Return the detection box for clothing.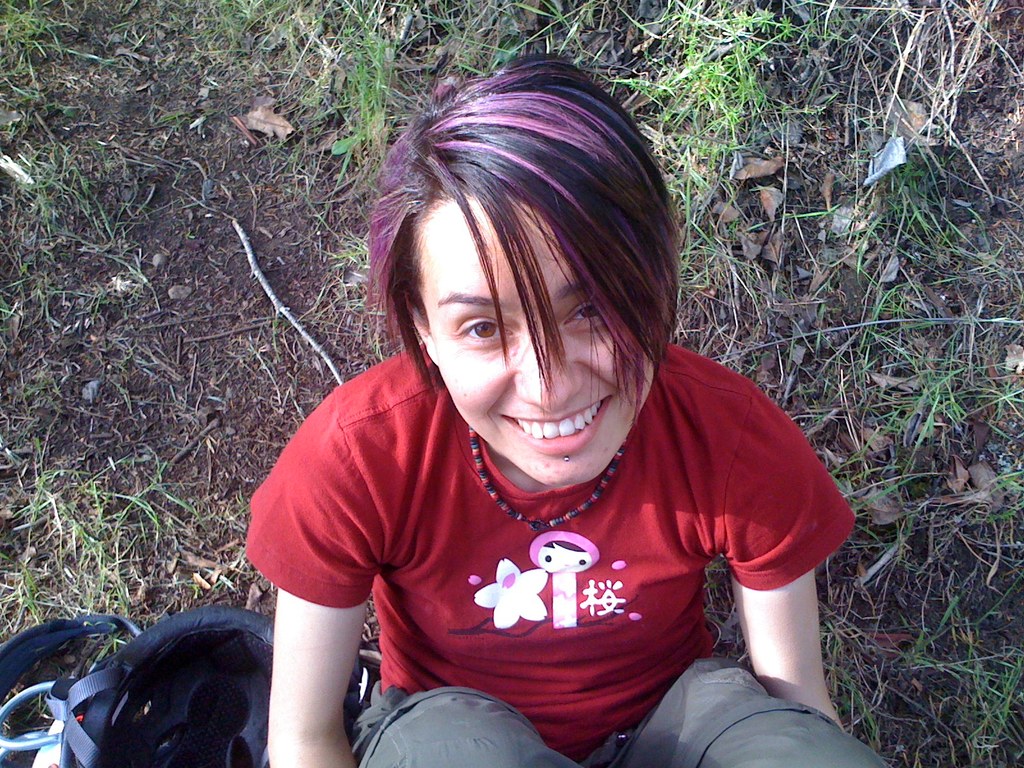
select_region(248, 324, 837, 732).
